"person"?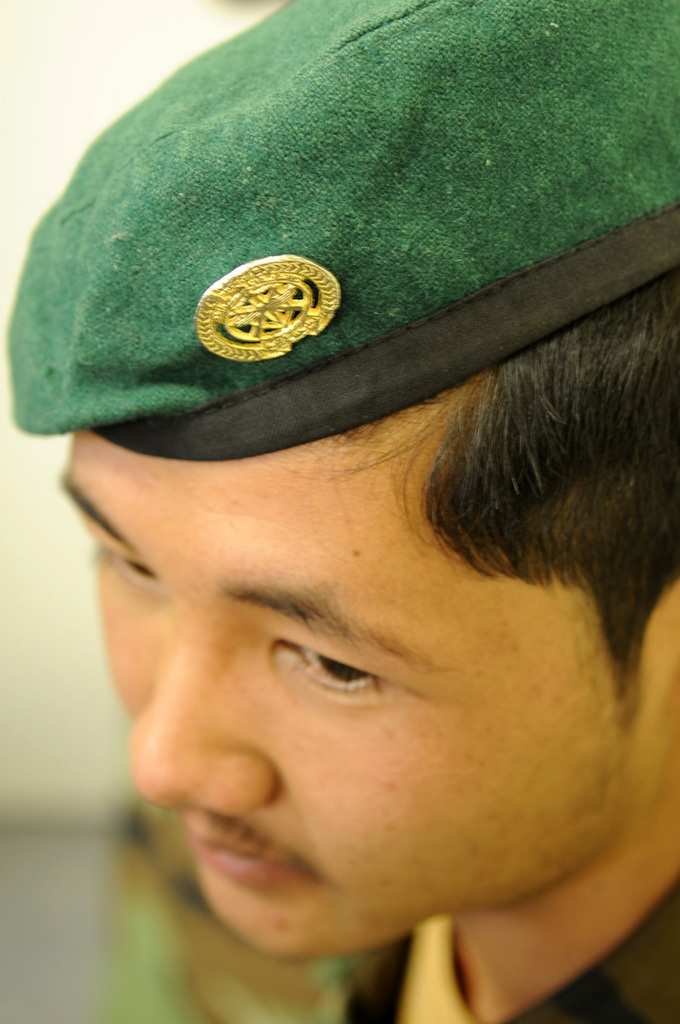
Rect(0, 0, 679, 1023)
